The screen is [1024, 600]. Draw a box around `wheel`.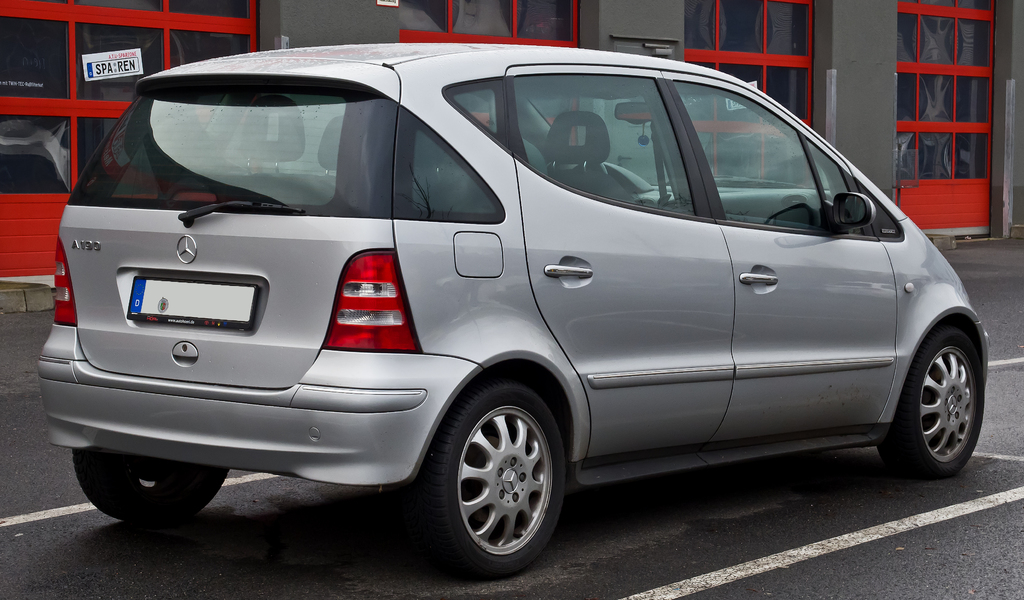
422 392 561 573.
